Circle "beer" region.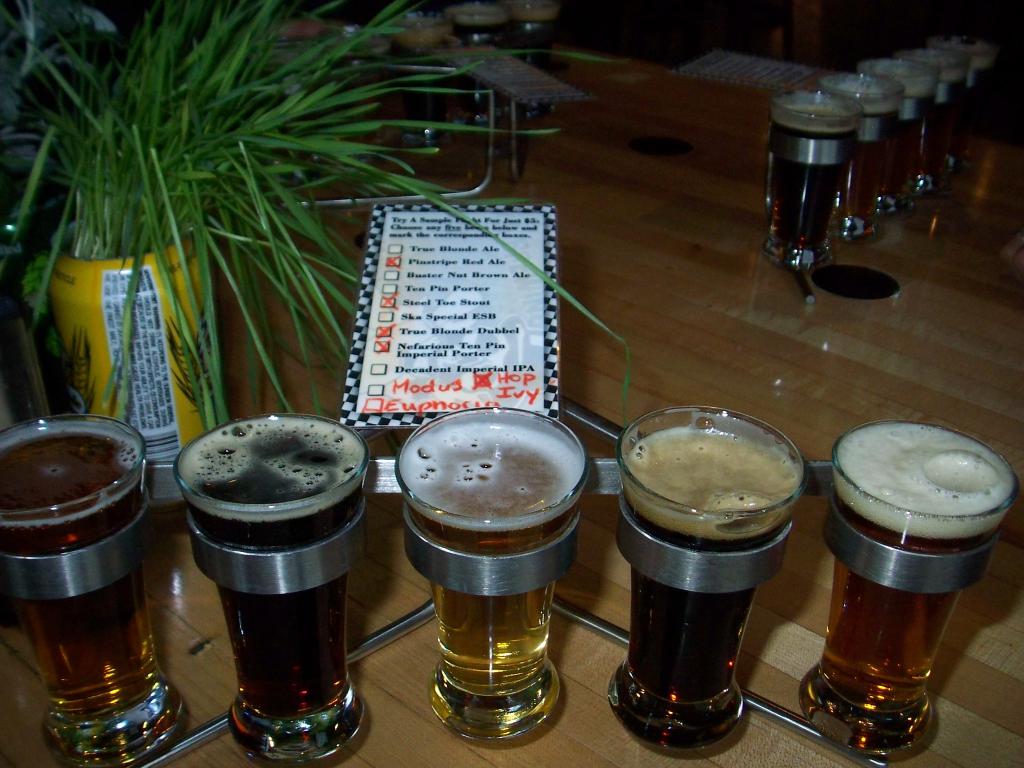
Region: box=[609, 394, 812, 751].
